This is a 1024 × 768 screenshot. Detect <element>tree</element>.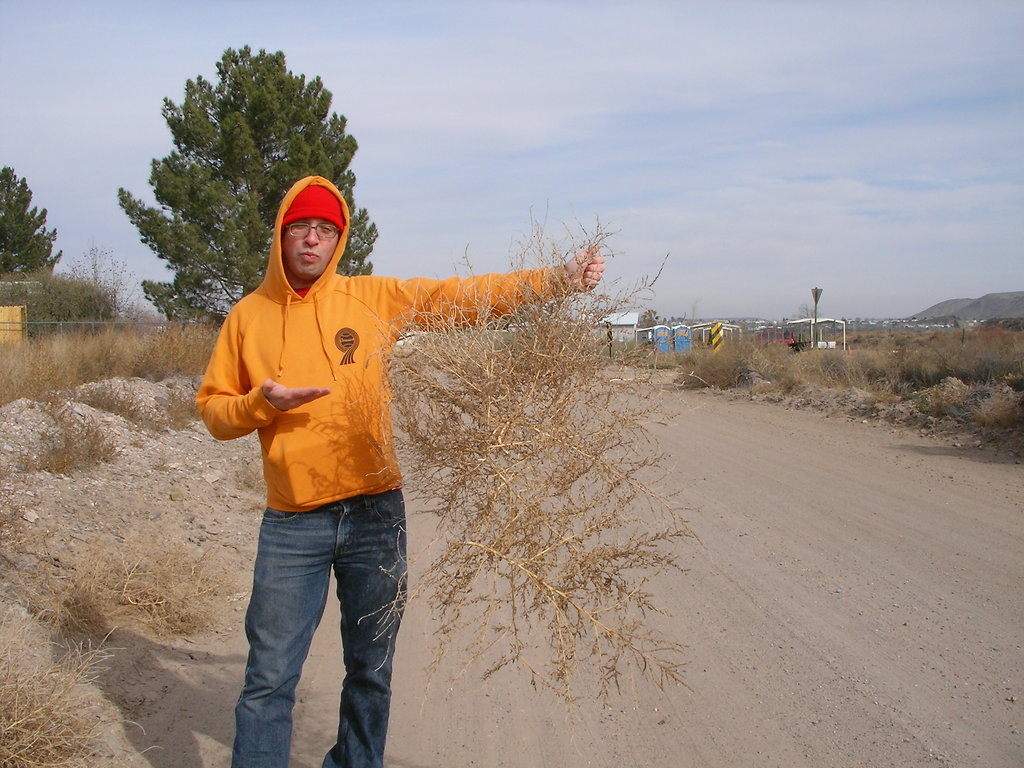
(left=114, top=44, right=379, bottom=330).
